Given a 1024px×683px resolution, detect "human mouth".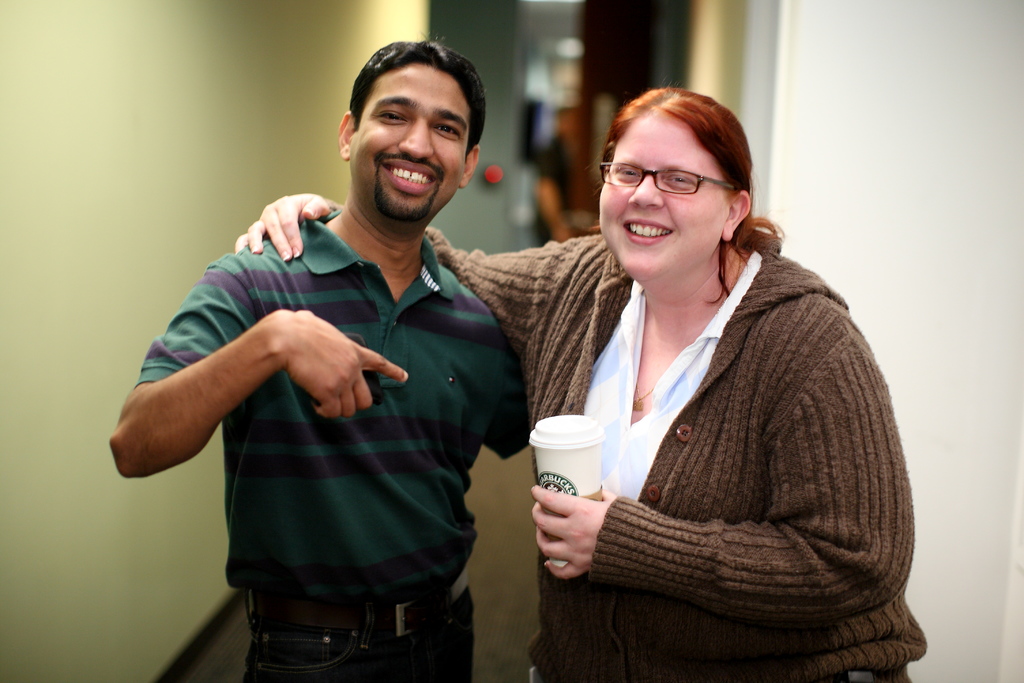
<box>615,217,675,247</box>.
